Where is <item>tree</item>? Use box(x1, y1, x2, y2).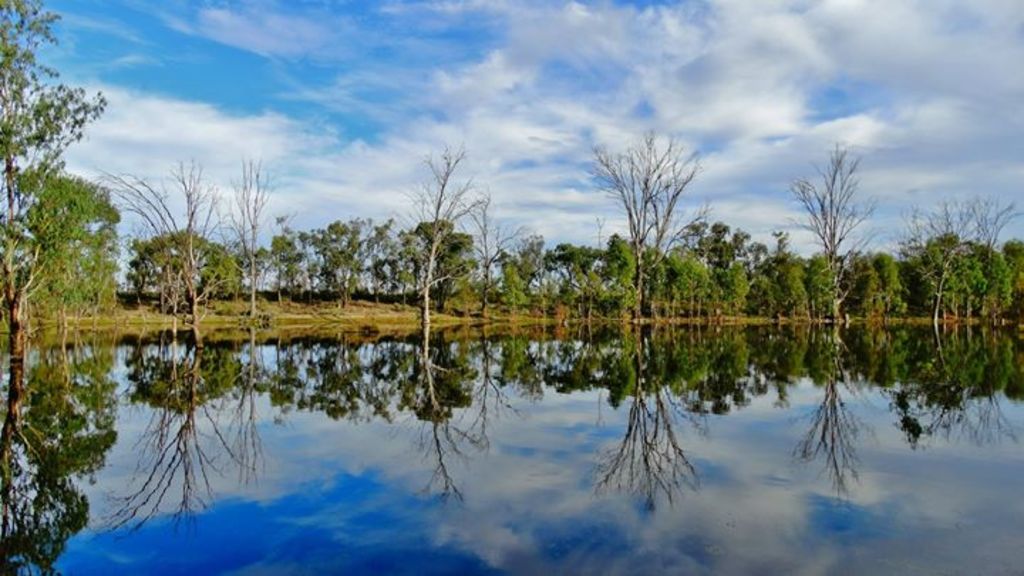
box(792, 132, 883, 280).
